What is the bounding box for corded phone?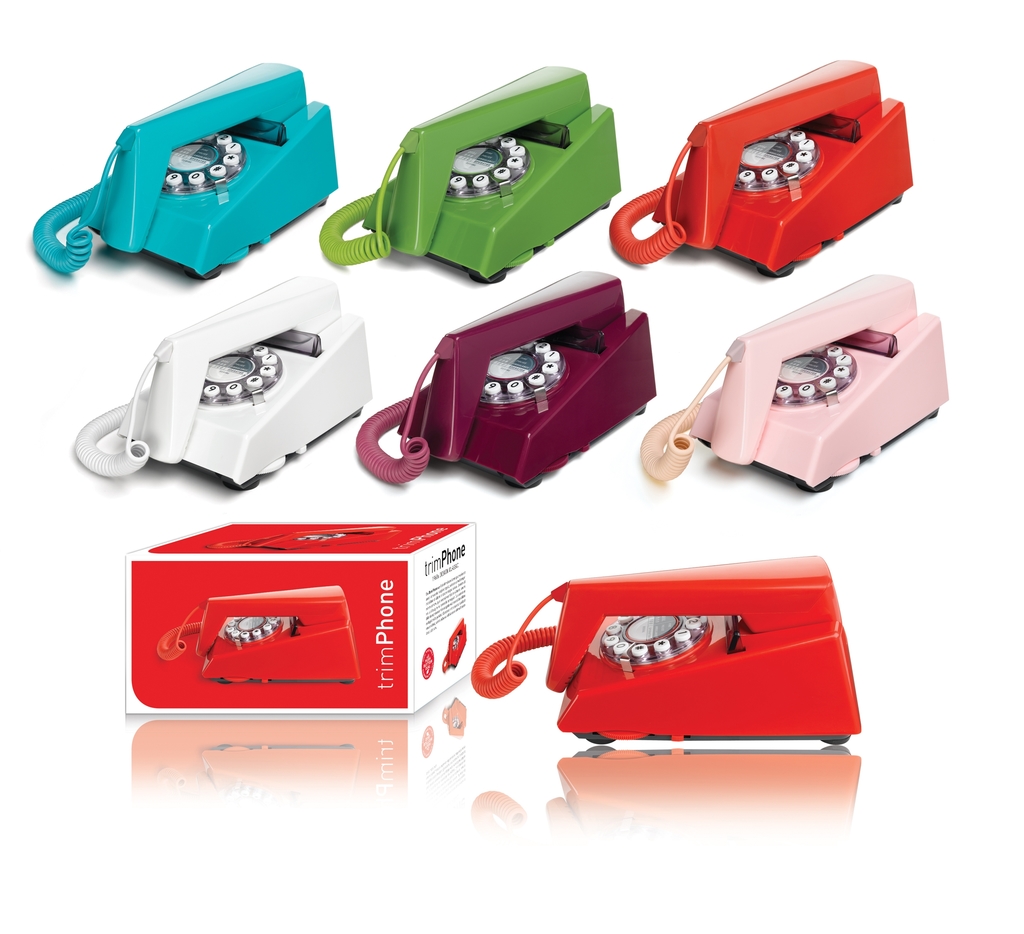
x1=643, y1=279, x2=948, y2=492.
